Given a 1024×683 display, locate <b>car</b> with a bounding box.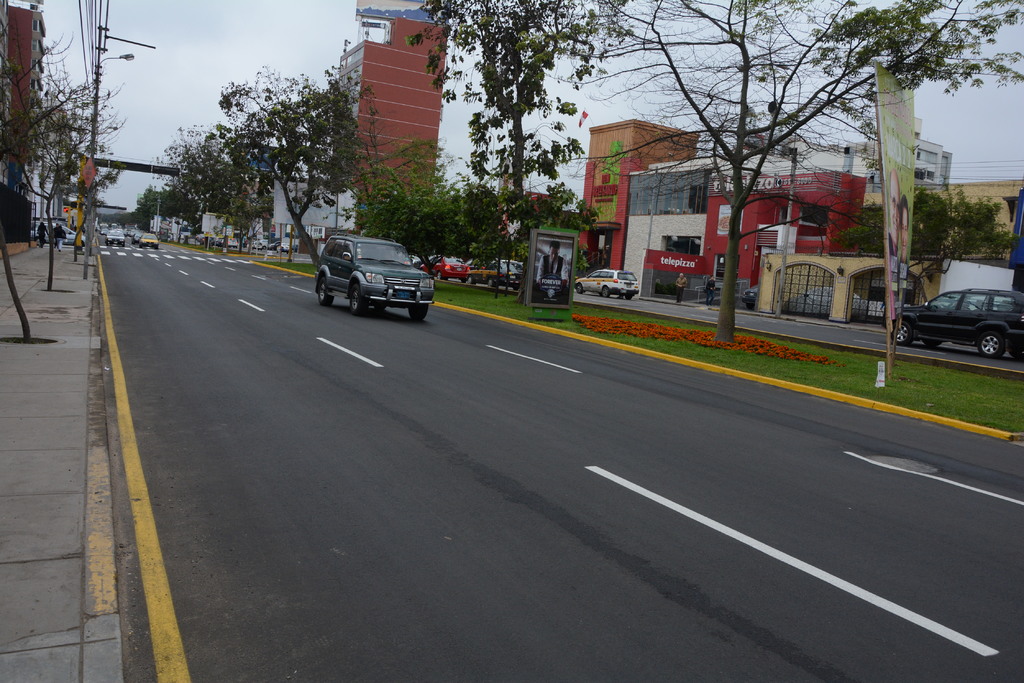
Located: [left=277, top=243, right=291, bottom=252].
